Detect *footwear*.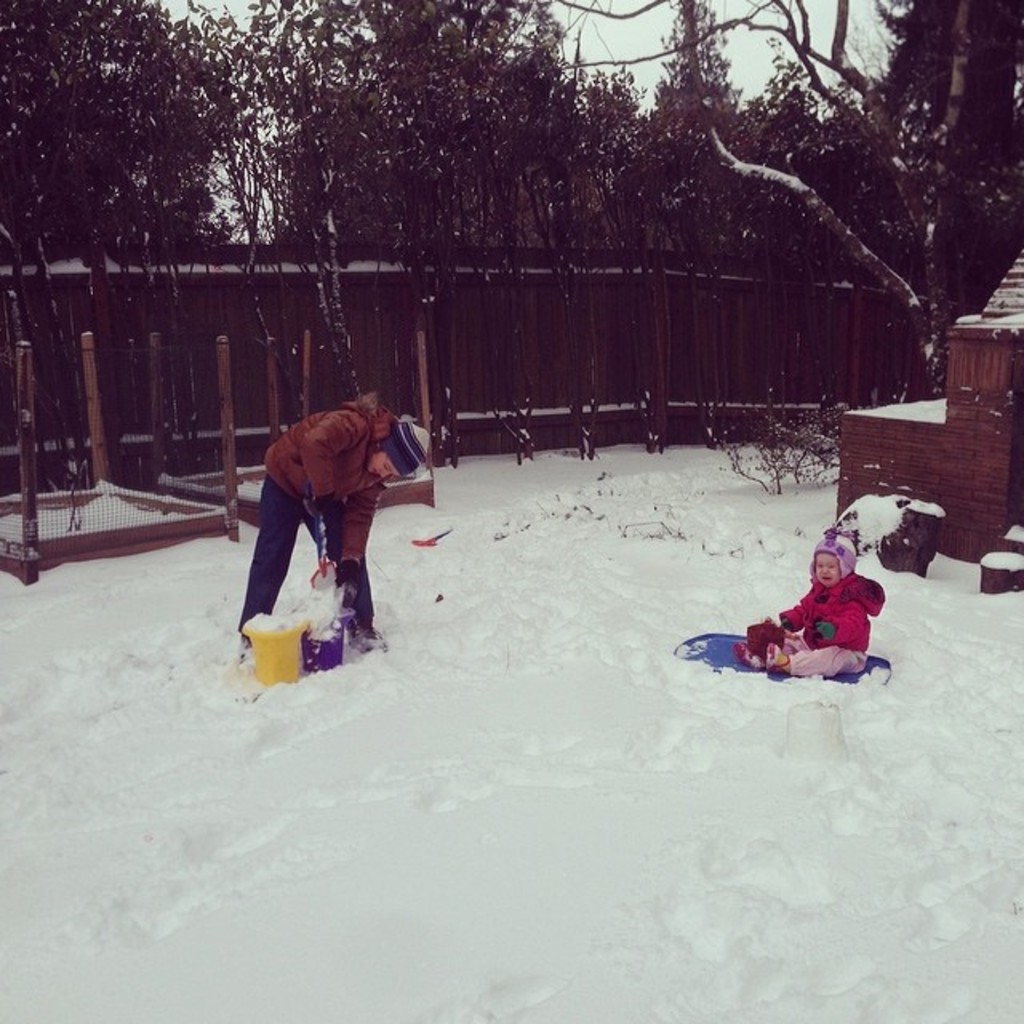
Detected at {"left": 346, "top": 619, "right": 386, "bottom": 653}.
